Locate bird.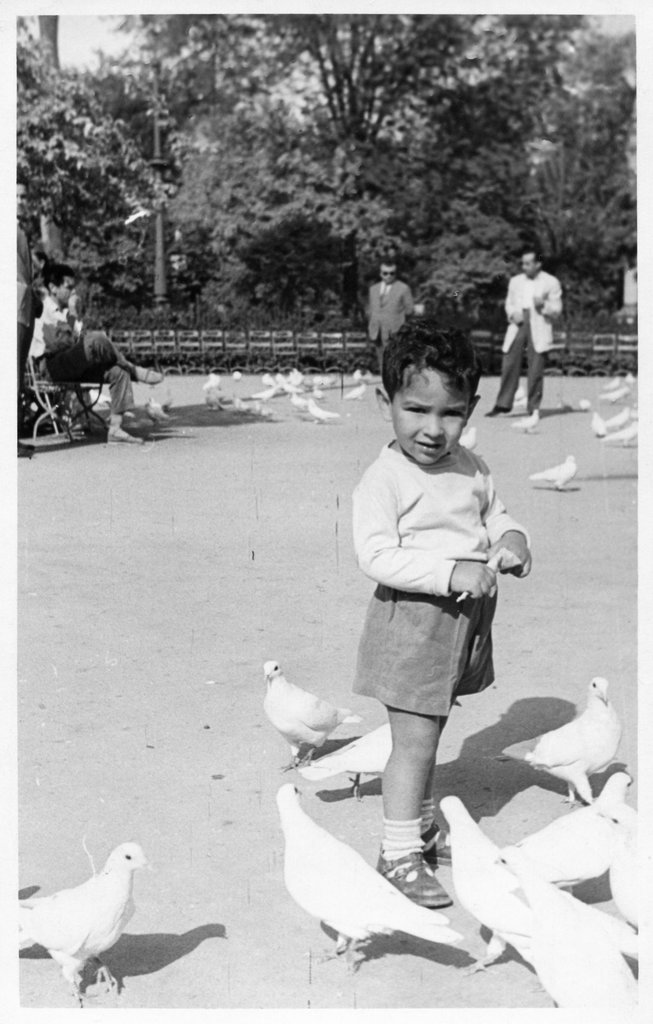
Bounding box: <bbox>144, 393, 179, 423</bbox>.
